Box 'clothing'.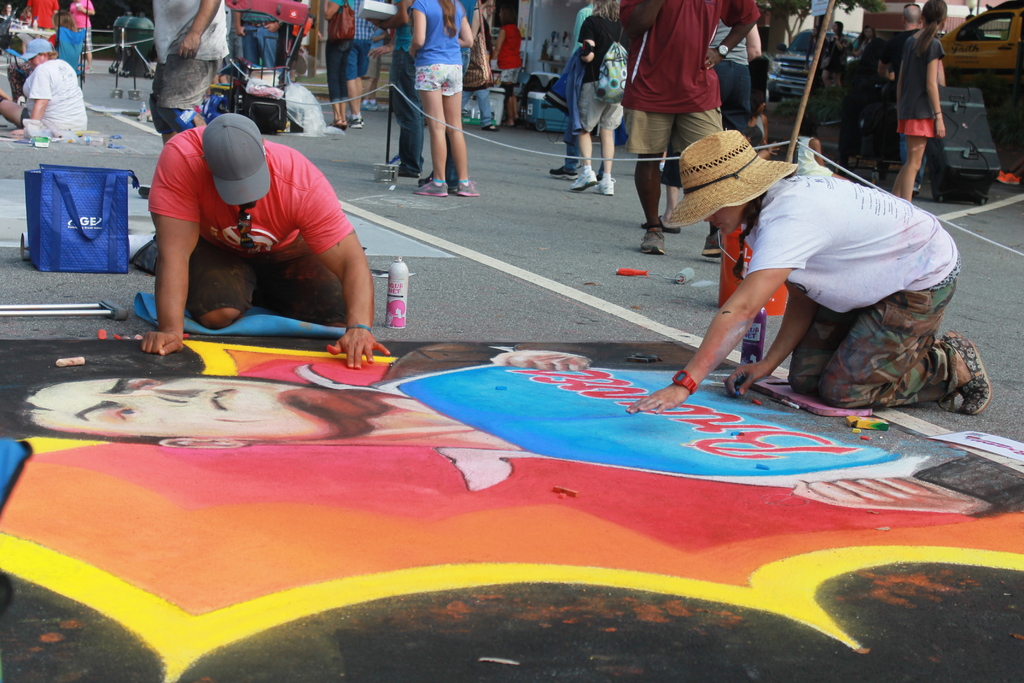
(326,0,352,104).
